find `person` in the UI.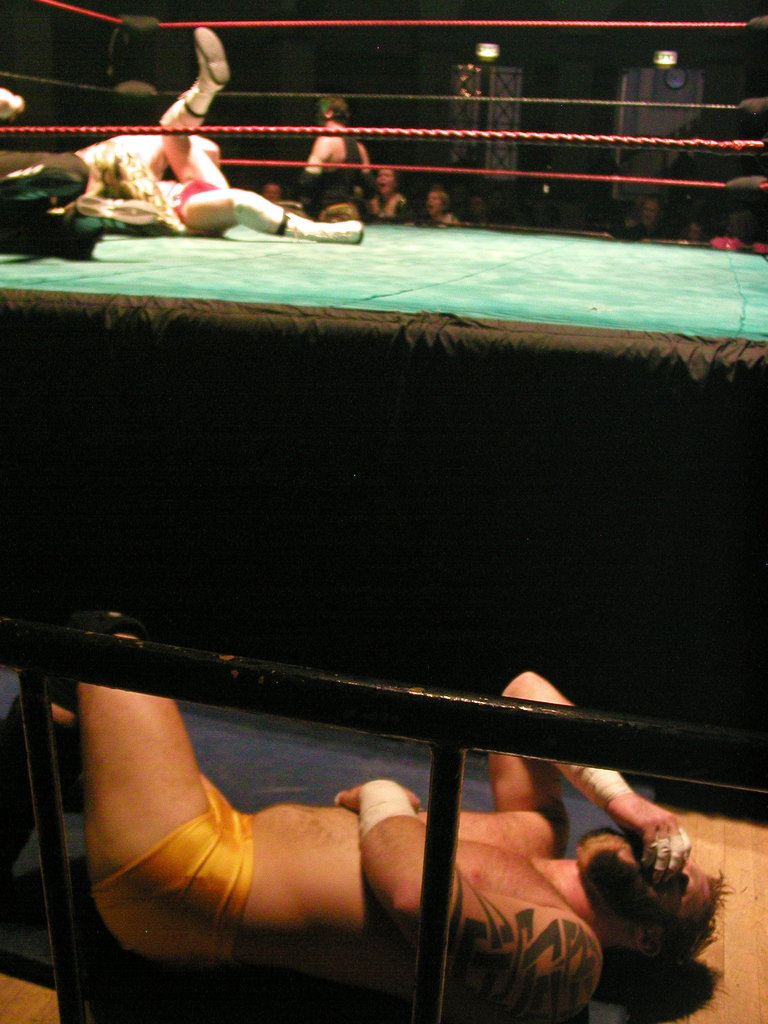
UI element at [x1=62, y1=609, x2=648, y2=1008].
